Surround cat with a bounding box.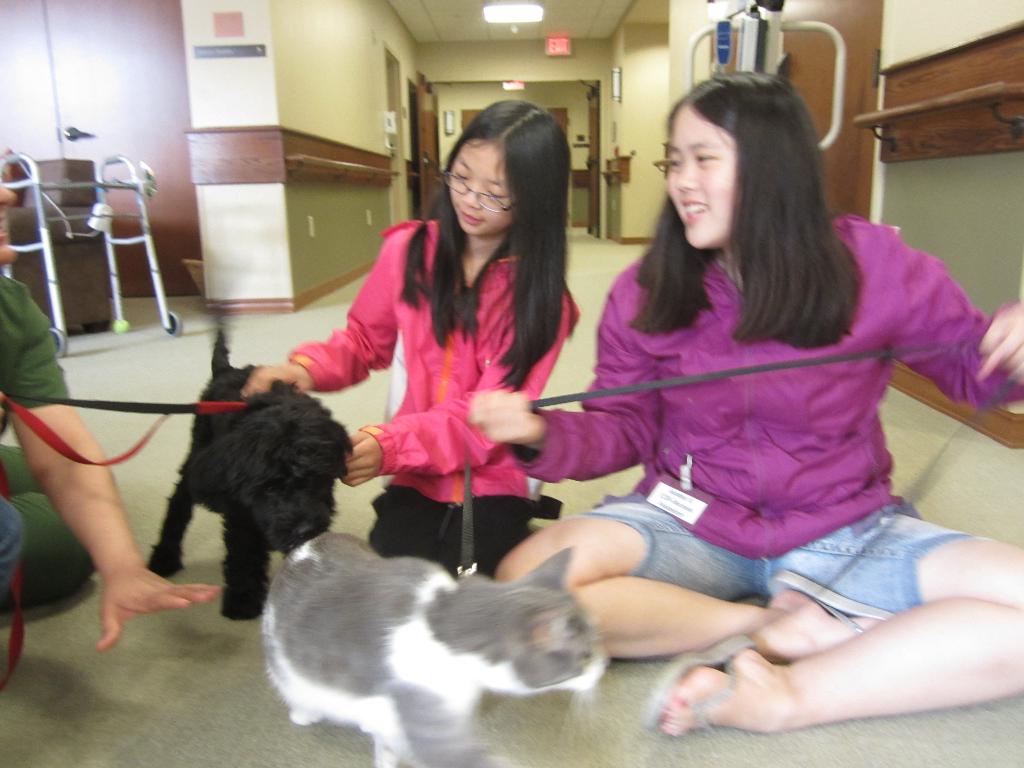
BBox(260, 544, 612, 767).
